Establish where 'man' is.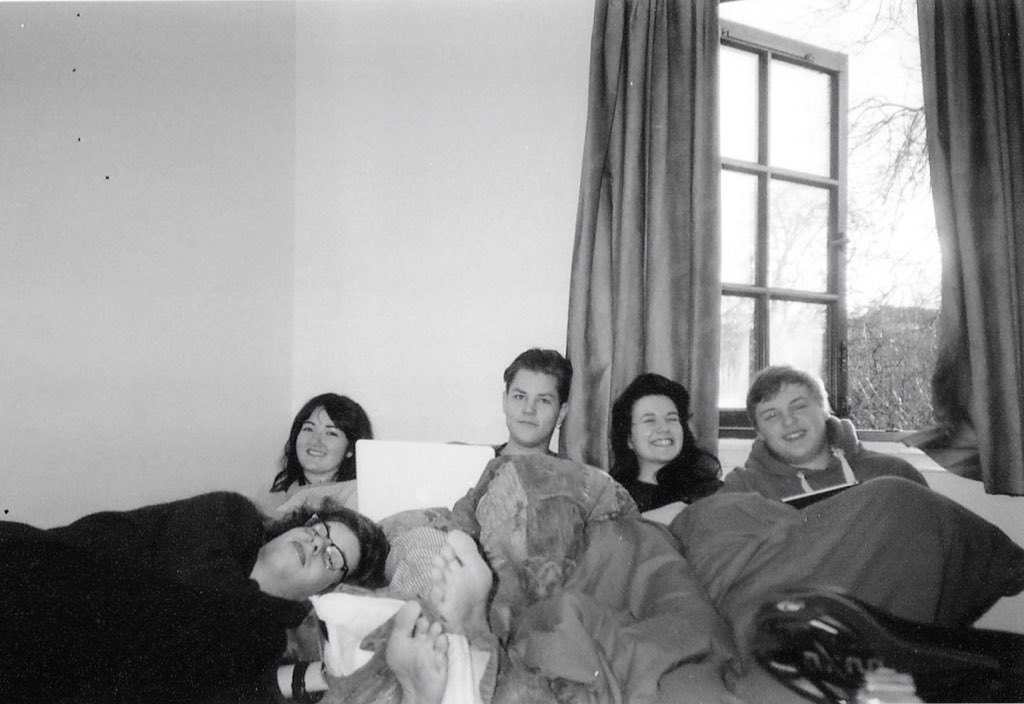
Established at detection(446, 341, 572, 464).
